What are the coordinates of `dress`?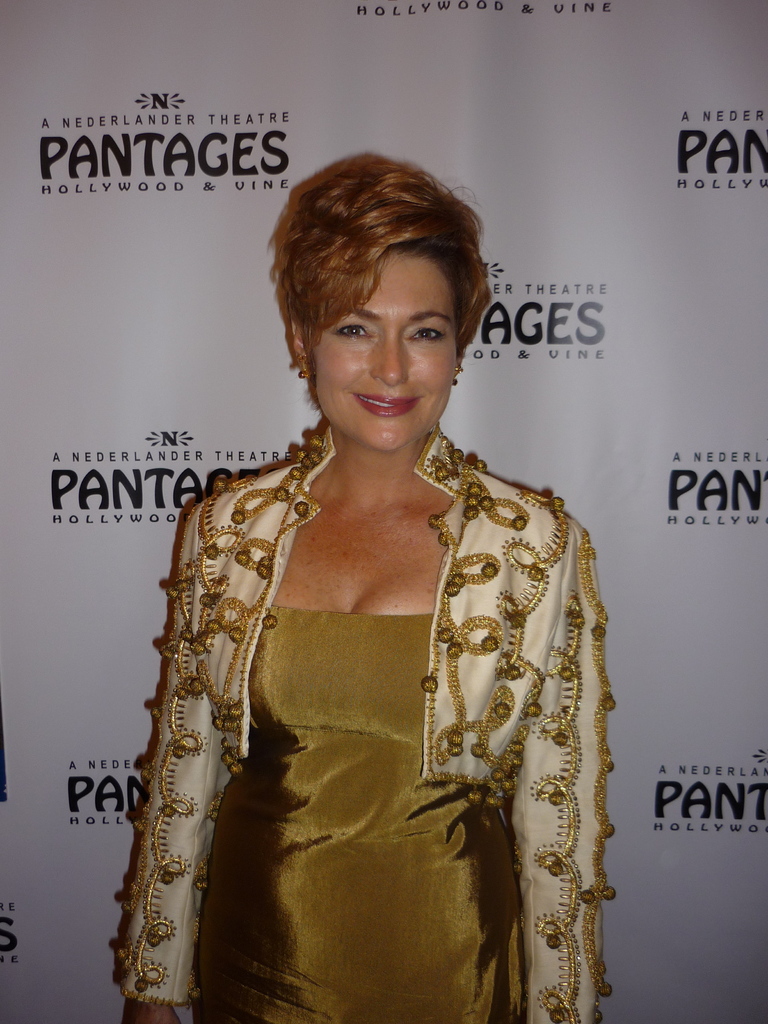
pyautogui.locateOnScreen(183, 601, 525, 1023).
